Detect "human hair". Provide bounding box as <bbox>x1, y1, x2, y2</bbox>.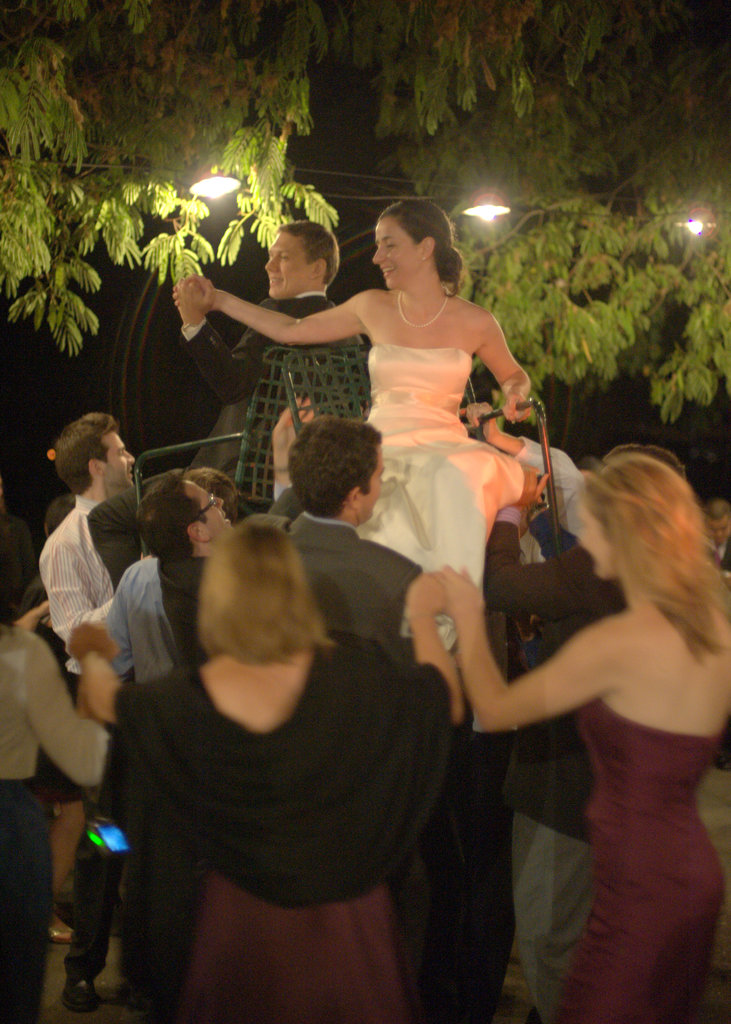
<bbox>194, 524, 337, 668</bbox>.
